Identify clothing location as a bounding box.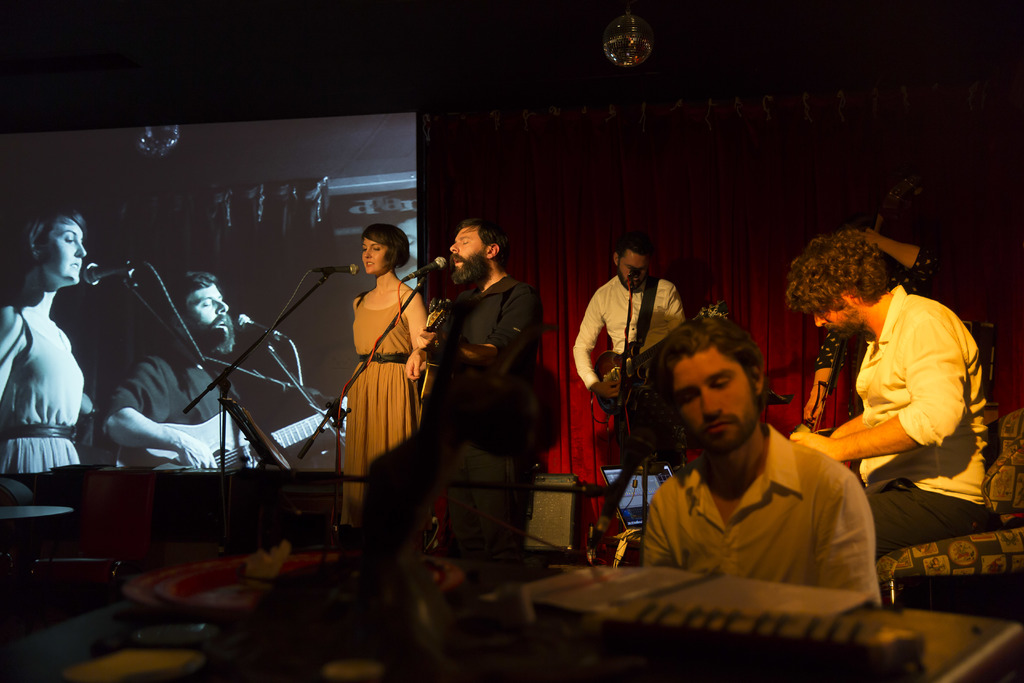
region(340, 290, 422, 538).
